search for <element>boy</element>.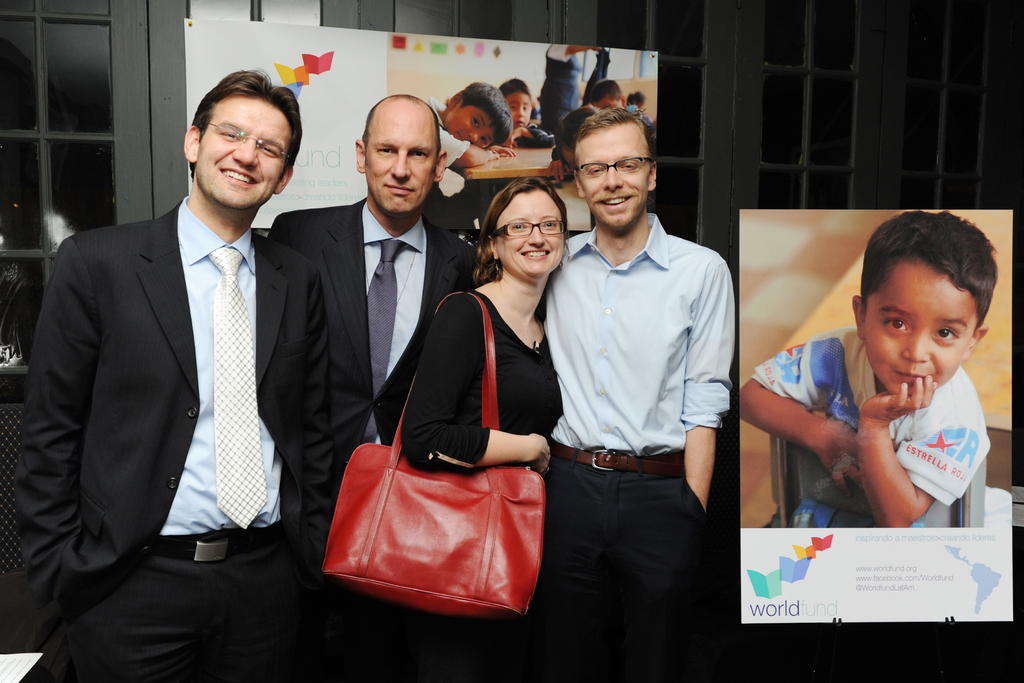
Found at (490, 57, 556, 150).
